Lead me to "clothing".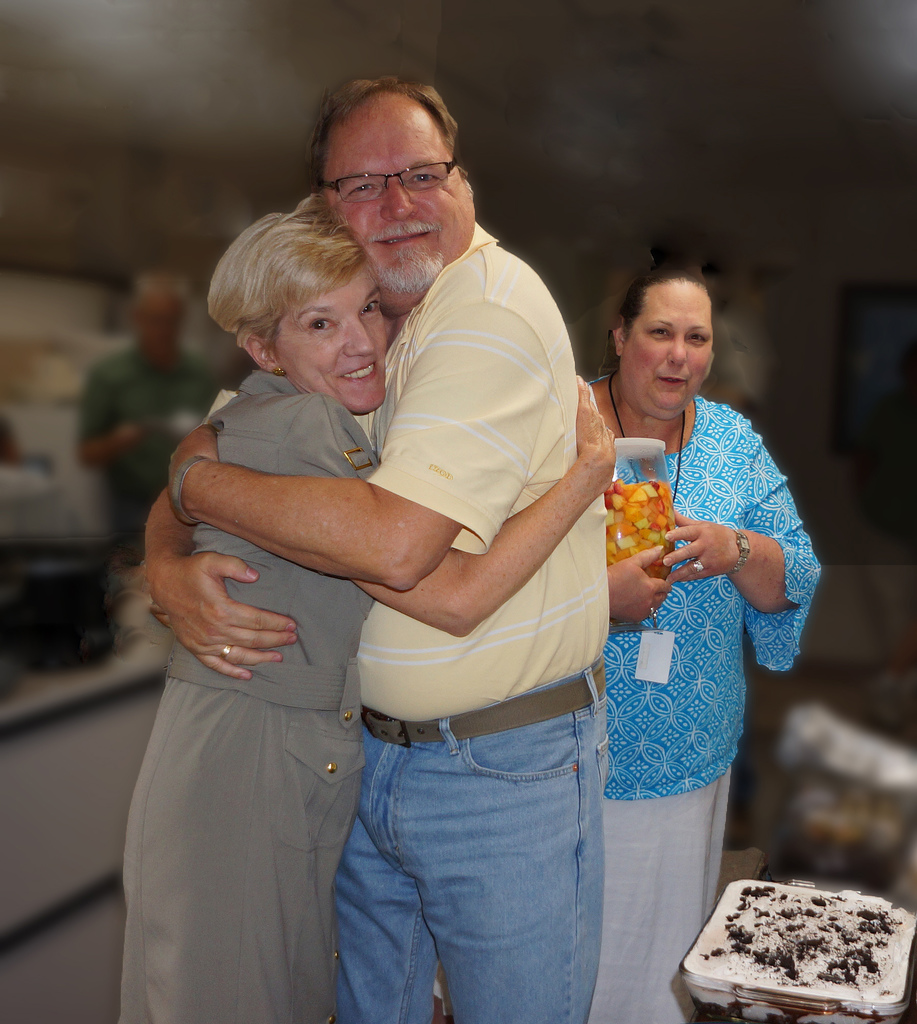
Lead to left=118, top=364, right=383, bottom=1023.
